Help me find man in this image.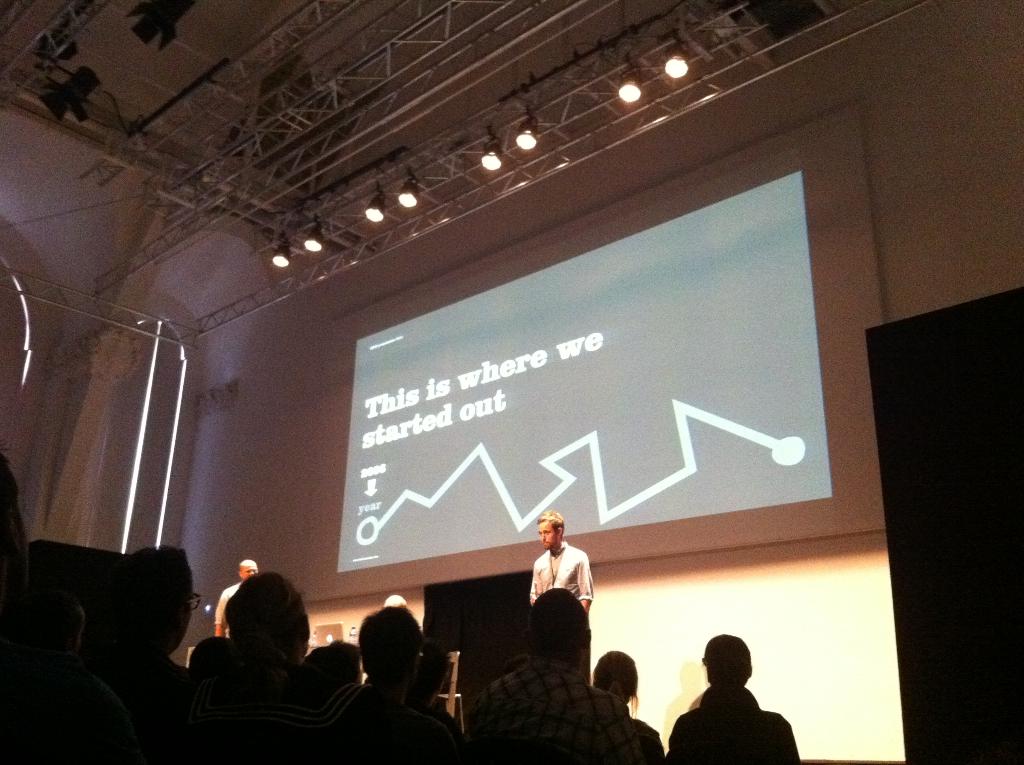
Found it: bbox=(213, 559, 257, 638).
